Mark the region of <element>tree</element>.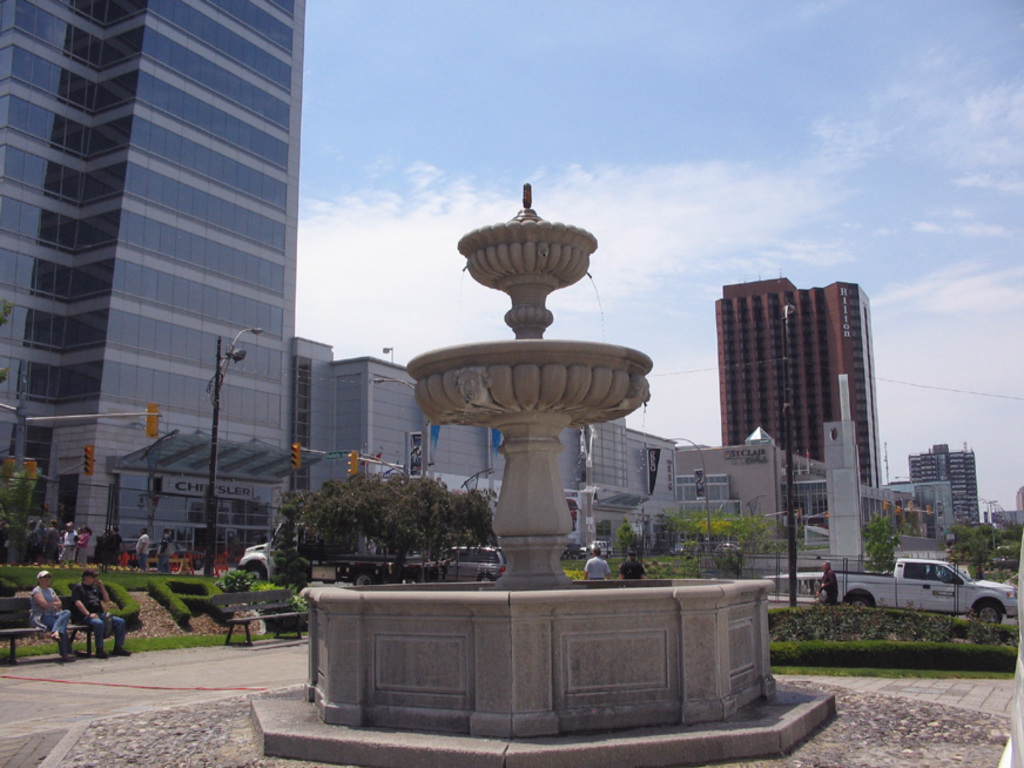
Region: 865 511 897 573.
